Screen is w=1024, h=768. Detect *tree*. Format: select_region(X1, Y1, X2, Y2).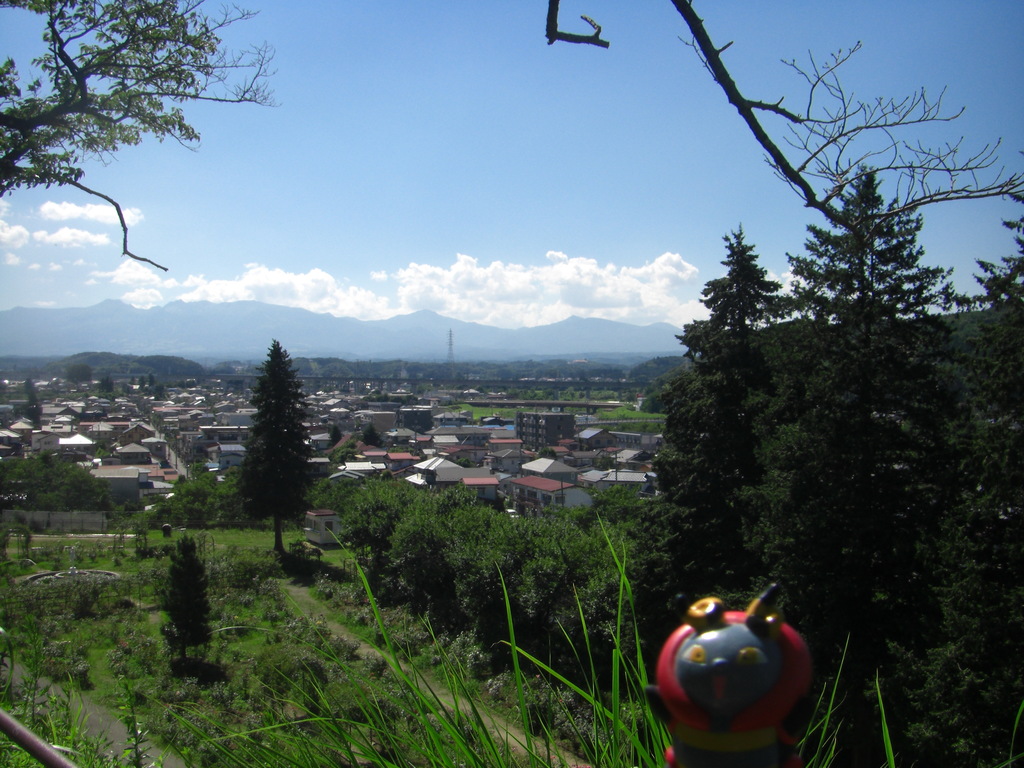
select_region(159, 528, 217, 669).
